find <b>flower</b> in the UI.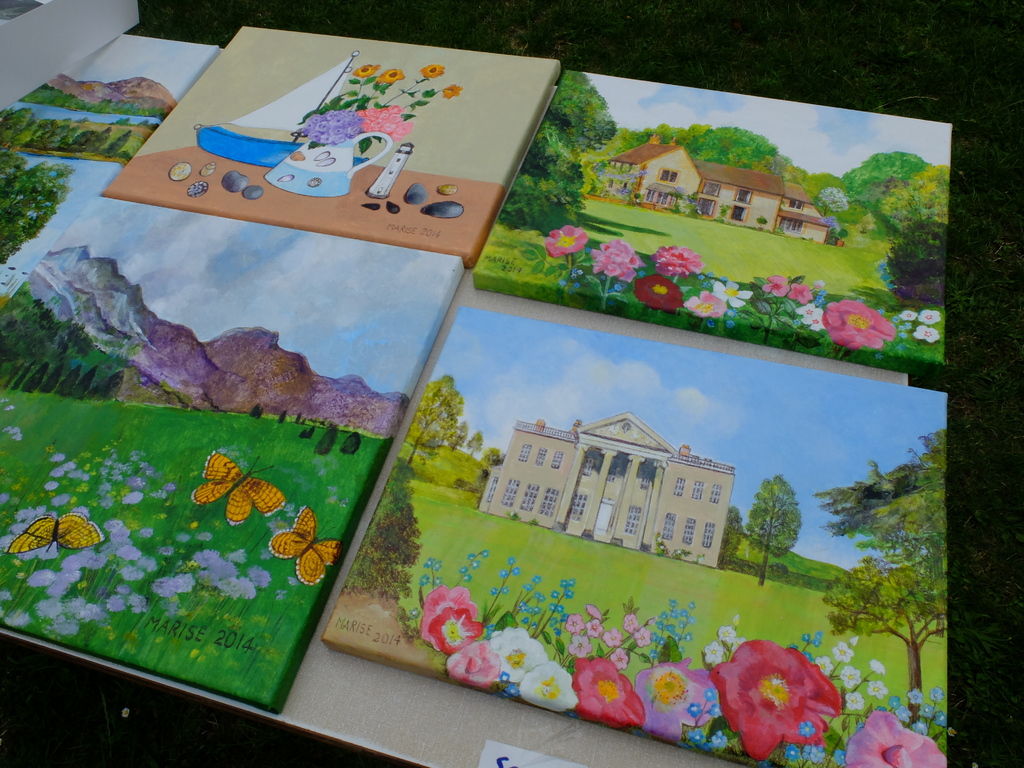
UI element at box=[841, 691, 865, 712].
